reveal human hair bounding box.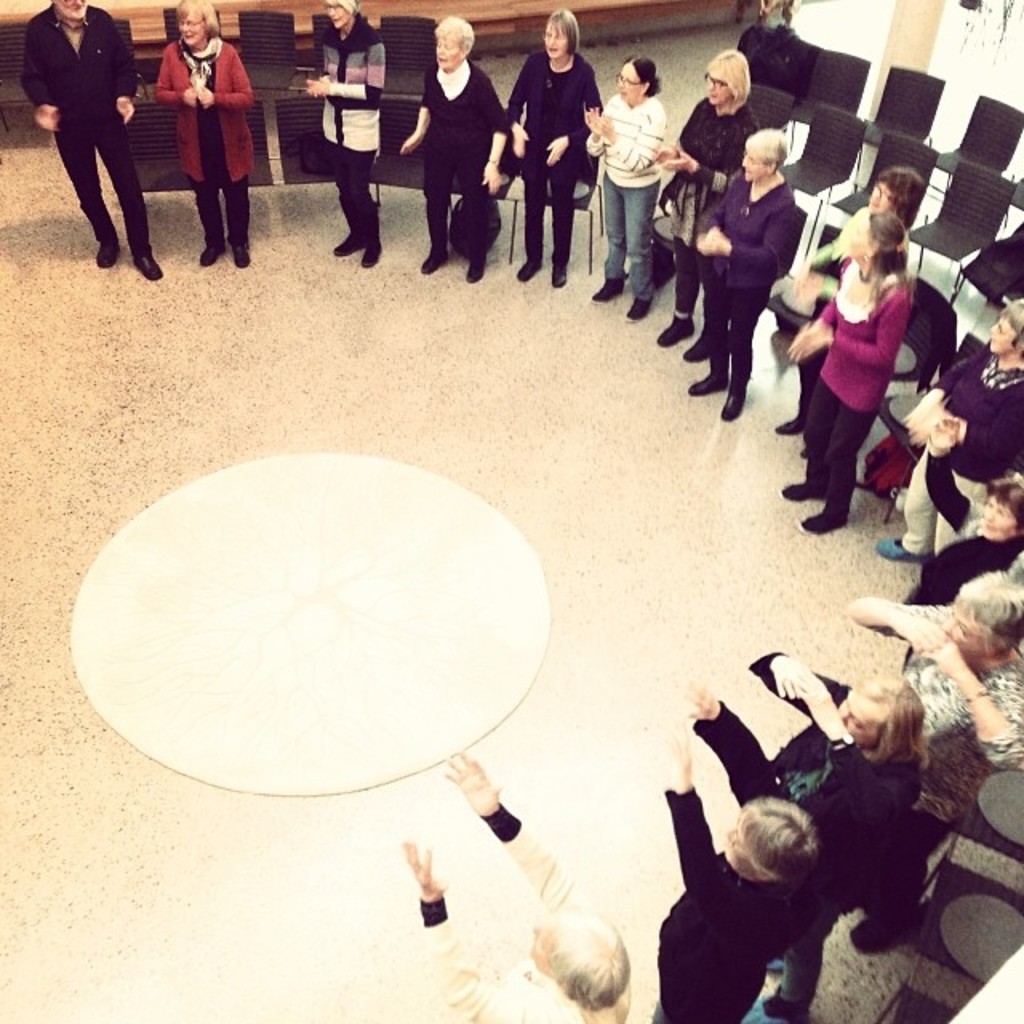
Revealed: (x1=437, y1=11, x2=486, y2=61).
